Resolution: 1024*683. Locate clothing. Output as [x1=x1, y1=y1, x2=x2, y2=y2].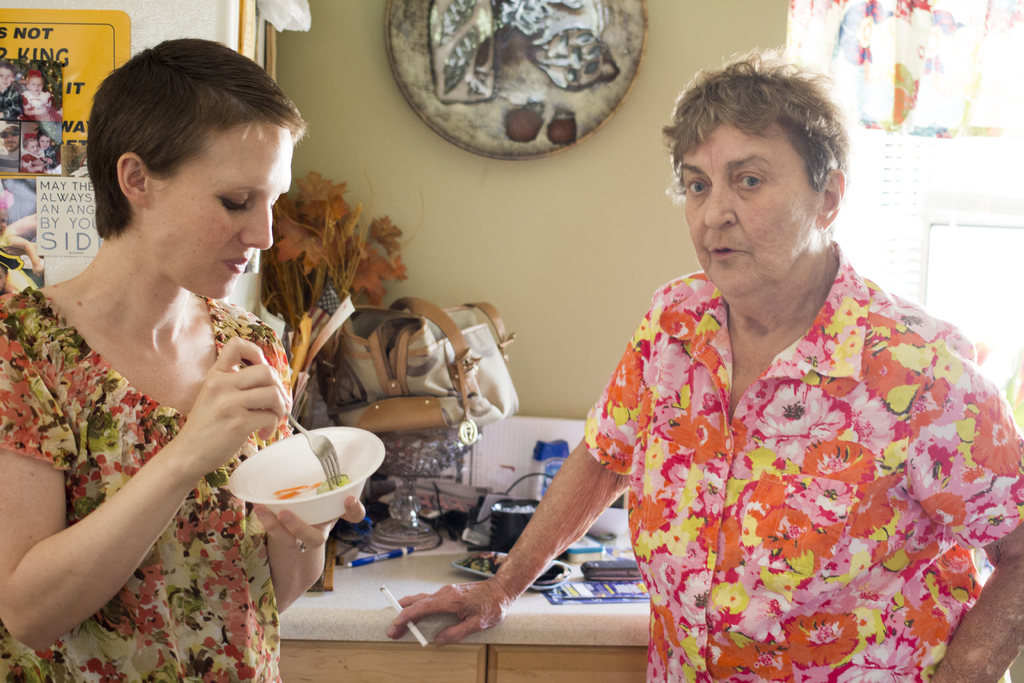
[x1=22, y1=149, x2=50, y2=178].
